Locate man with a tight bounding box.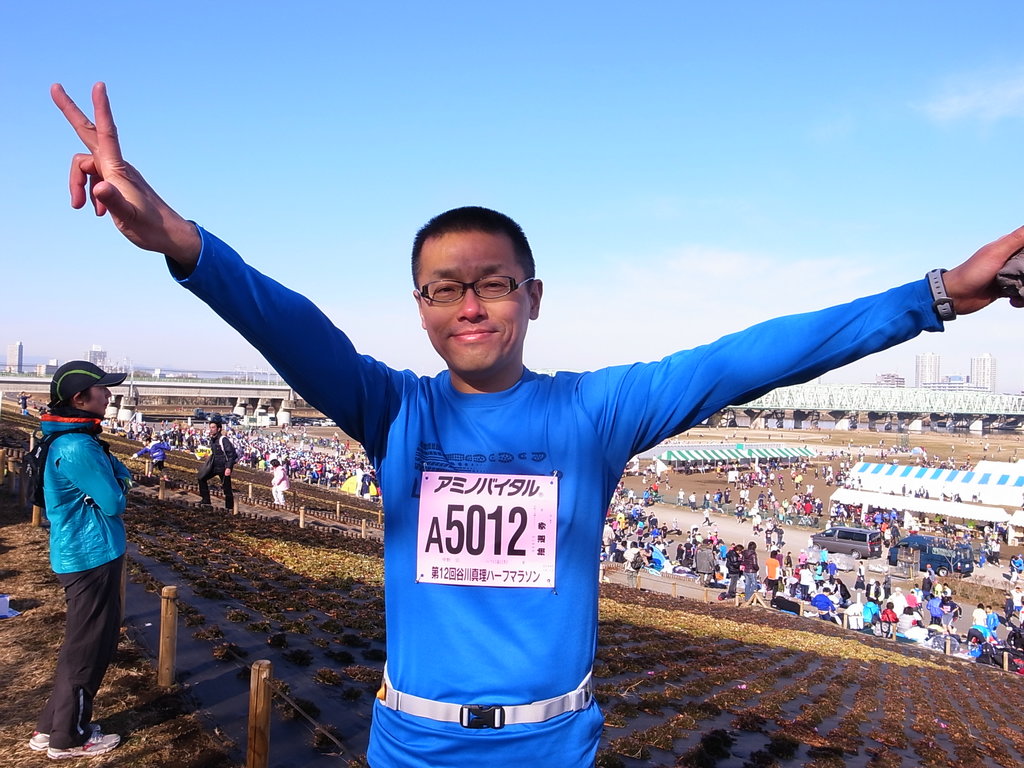
806/483/816/503.
